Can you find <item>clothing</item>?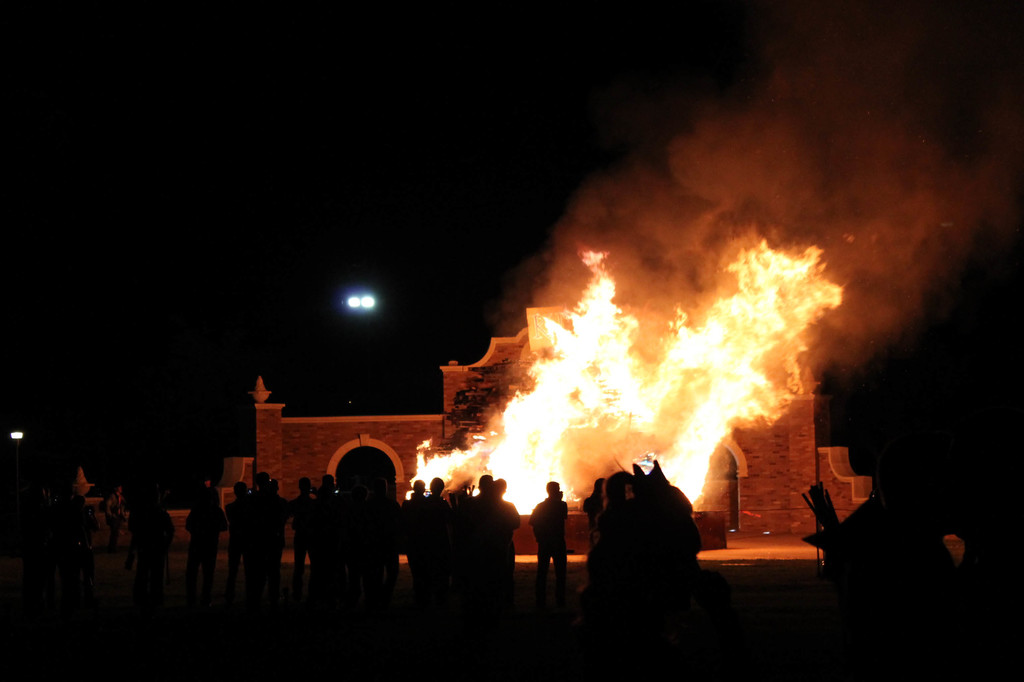
Yes, bounding box: bbox=[105, 496, 126, 538].
